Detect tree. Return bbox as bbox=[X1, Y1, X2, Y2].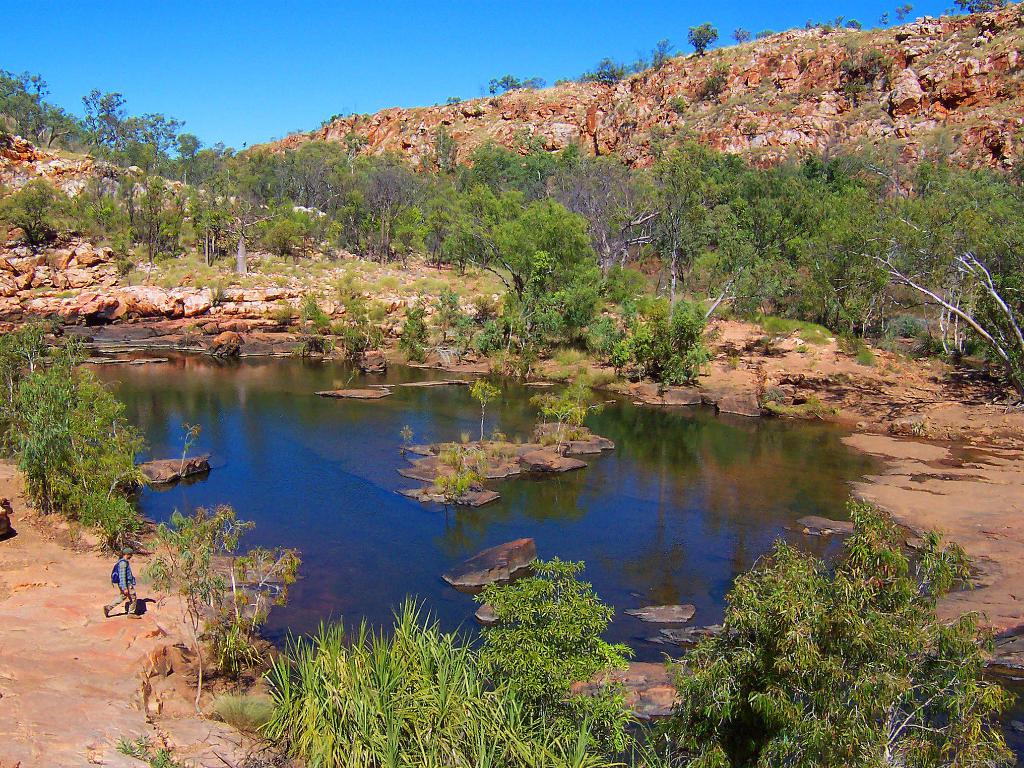
bbox=[351, 156, 436, 266].
